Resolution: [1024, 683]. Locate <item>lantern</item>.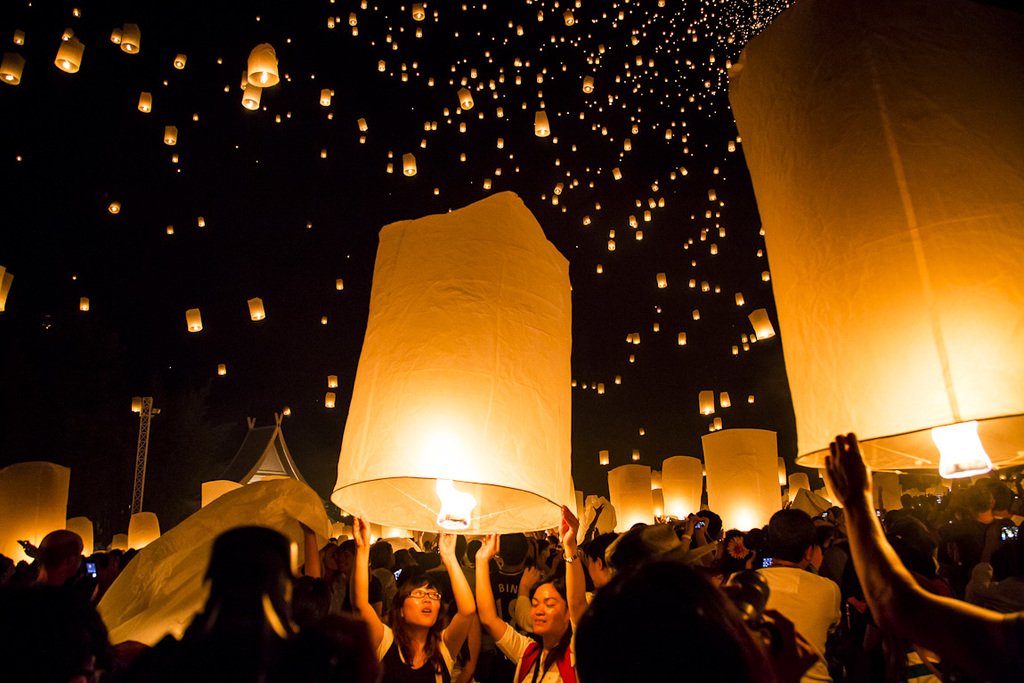
x1=321 y1=93 x2=329 y2=107.
